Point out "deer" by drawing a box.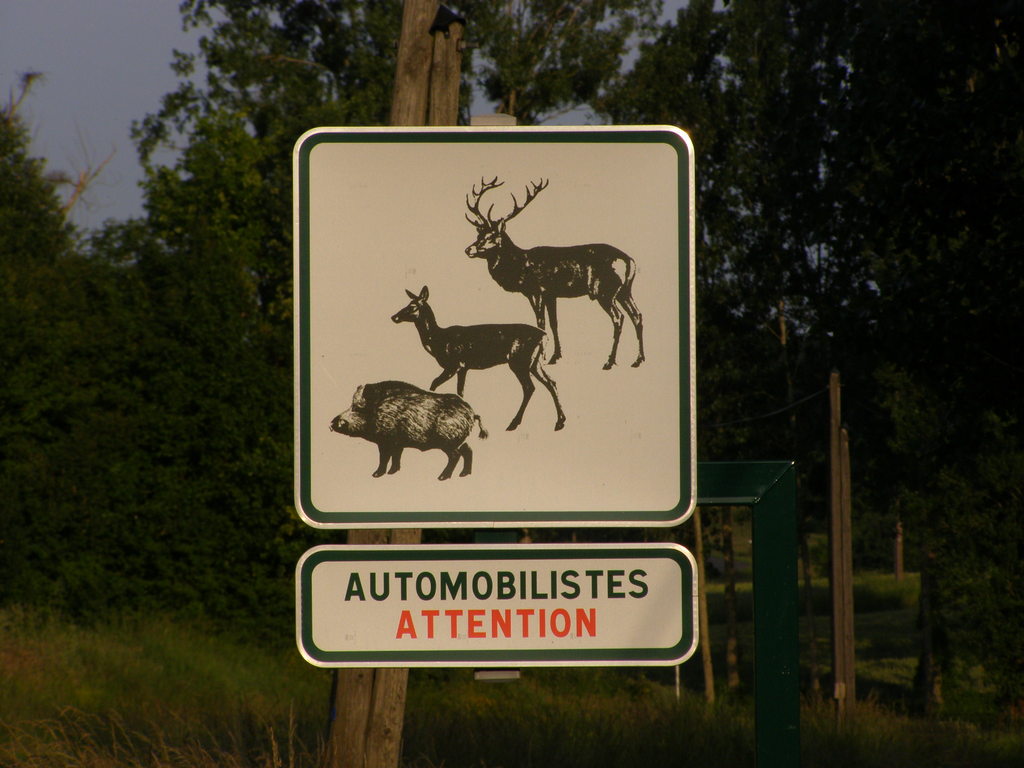
465 177 642 369.
